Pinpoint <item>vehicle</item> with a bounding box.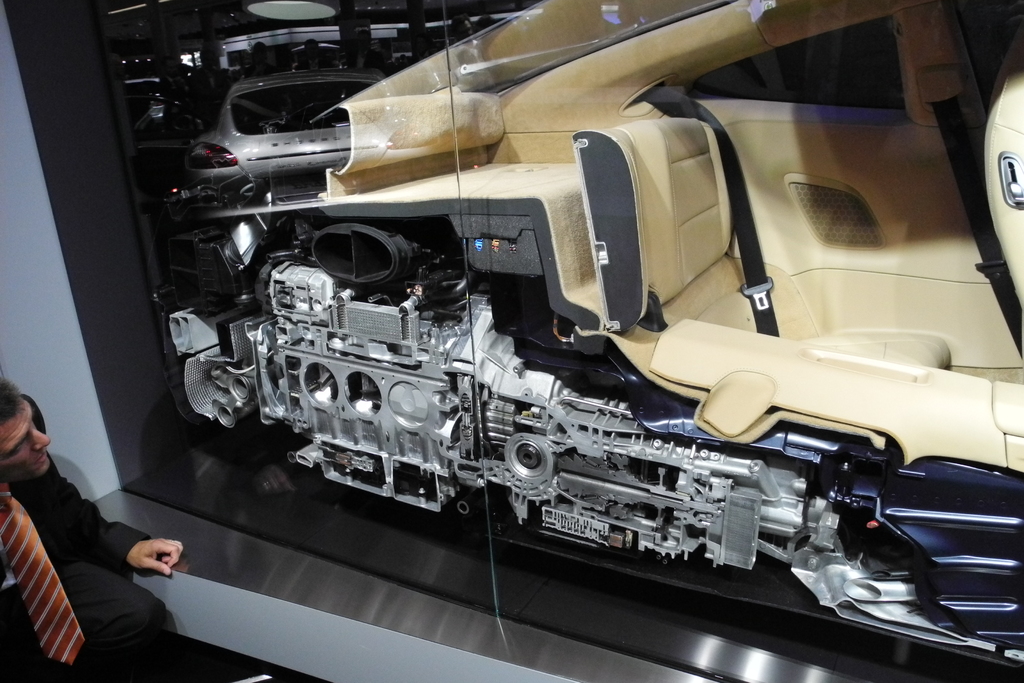
<bbox>305, 0, 1023, 486</bbox>.
